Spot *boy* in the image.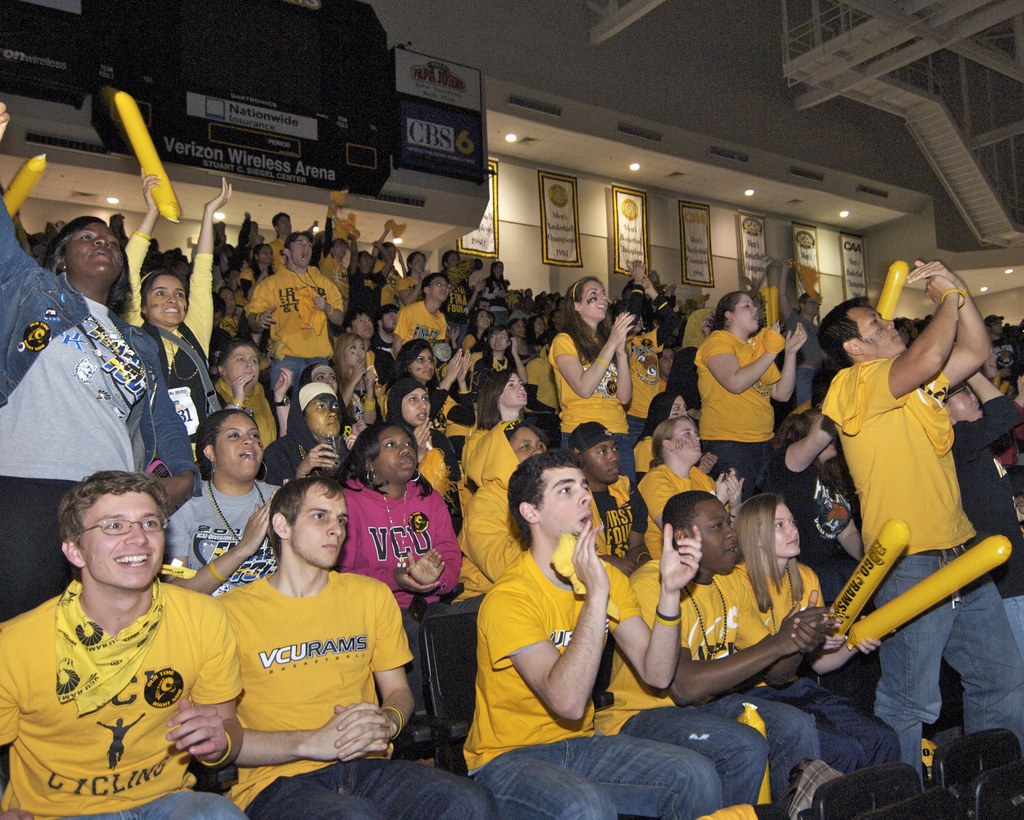
*boy* found at l=372, t=304, r=396, b=356.
